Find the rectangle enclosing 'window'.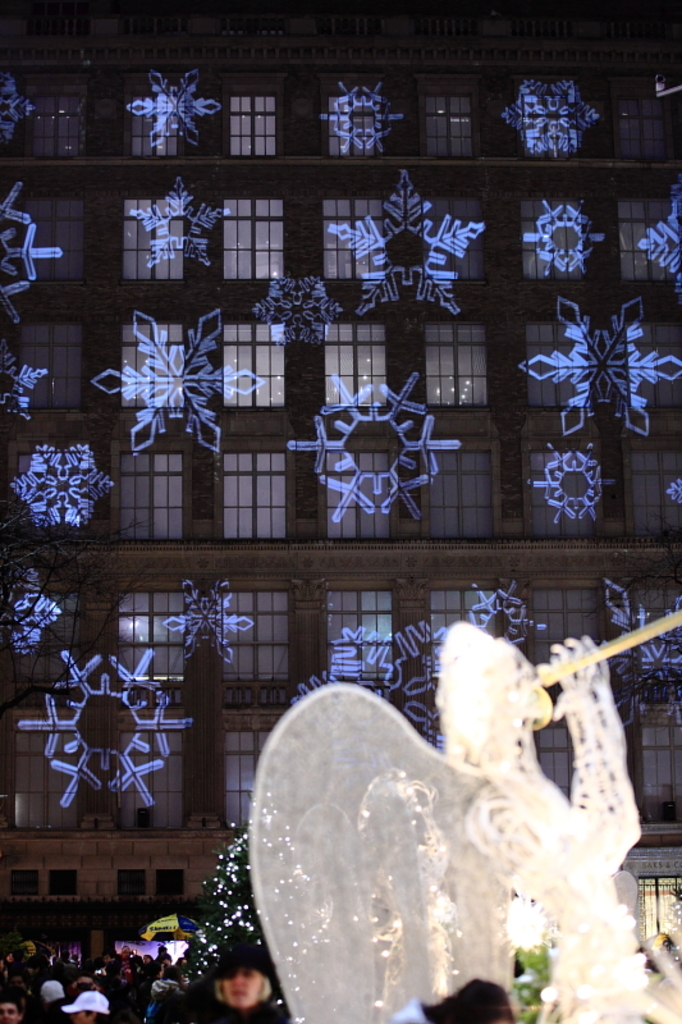
623, 573, 681, 695.
